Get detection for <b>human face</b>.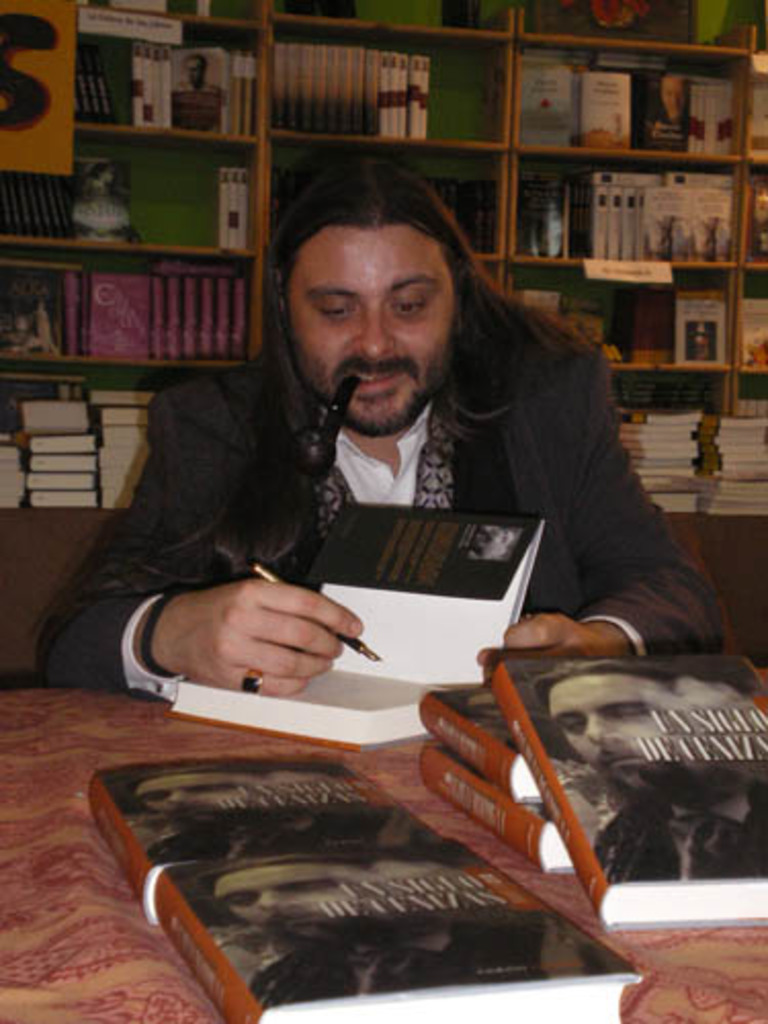
Detection: Rect(137, 768, 248, 821).
